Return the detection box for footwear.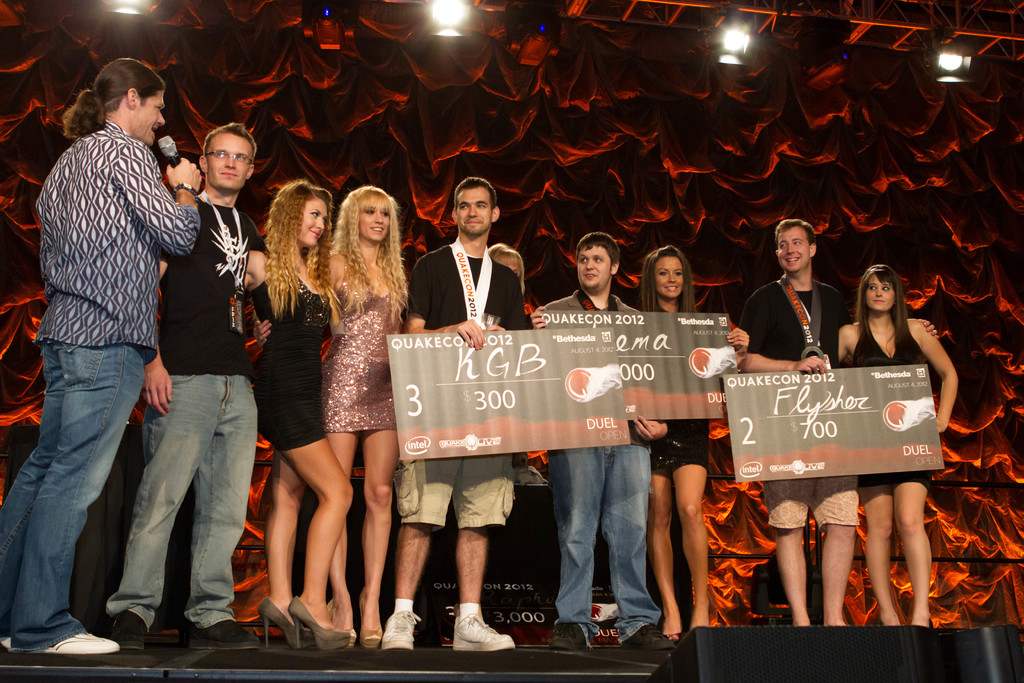
l=621, t=620, r=680, b=661.
